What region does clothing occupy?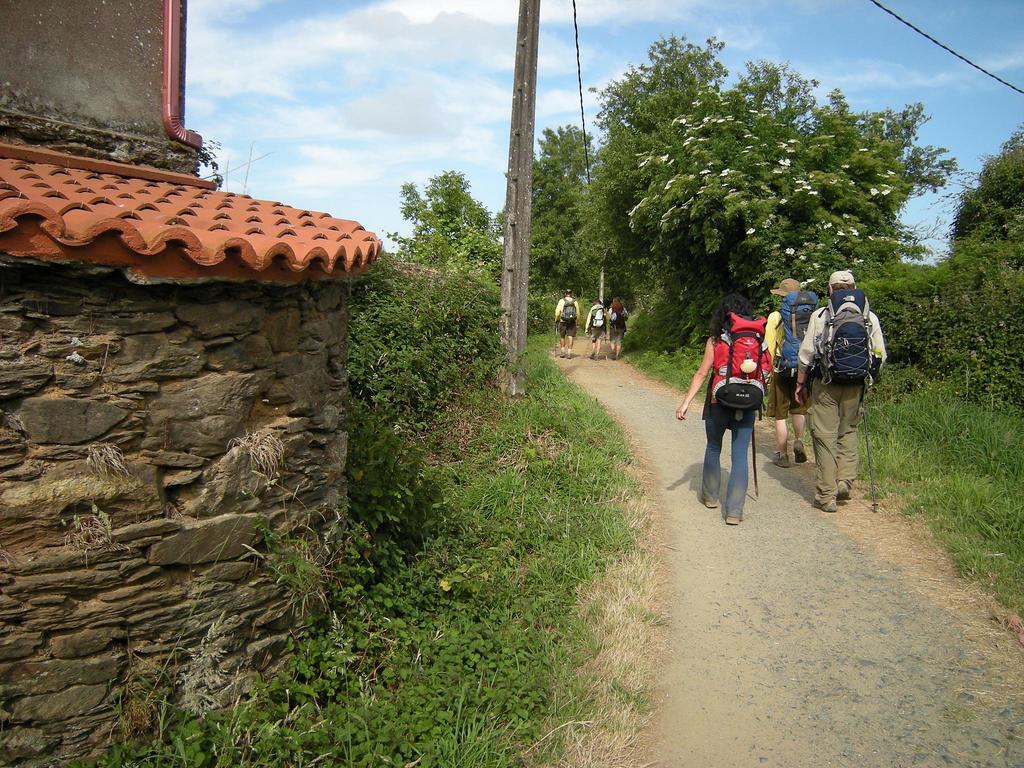
rect(766, 310, 801, 415).
